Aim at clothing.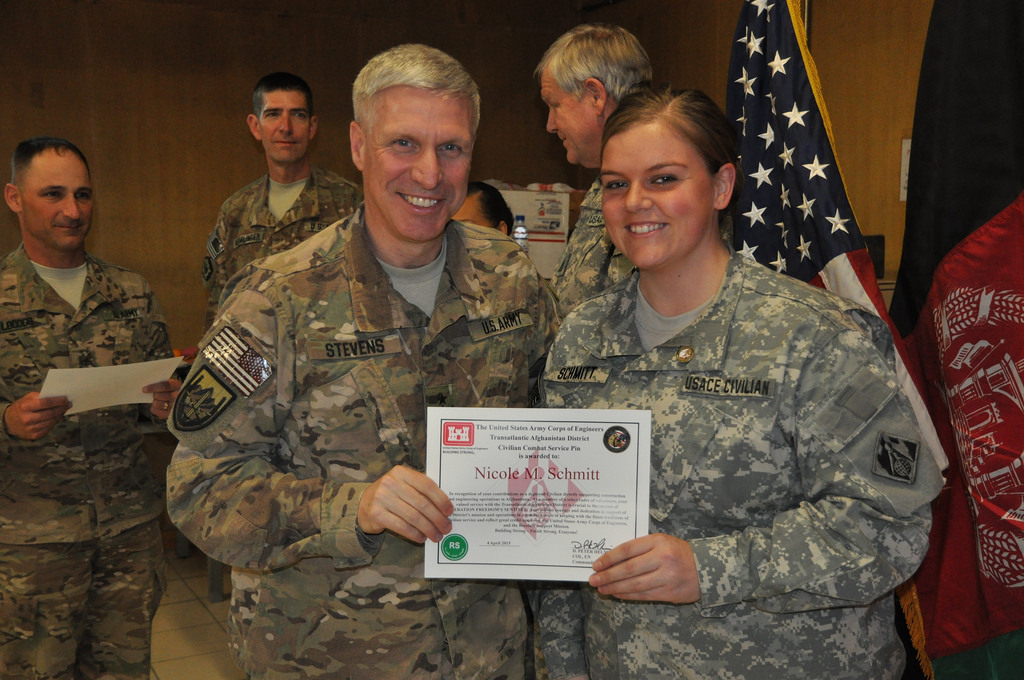
Aimed at rect(206, 168, 368, 333).
